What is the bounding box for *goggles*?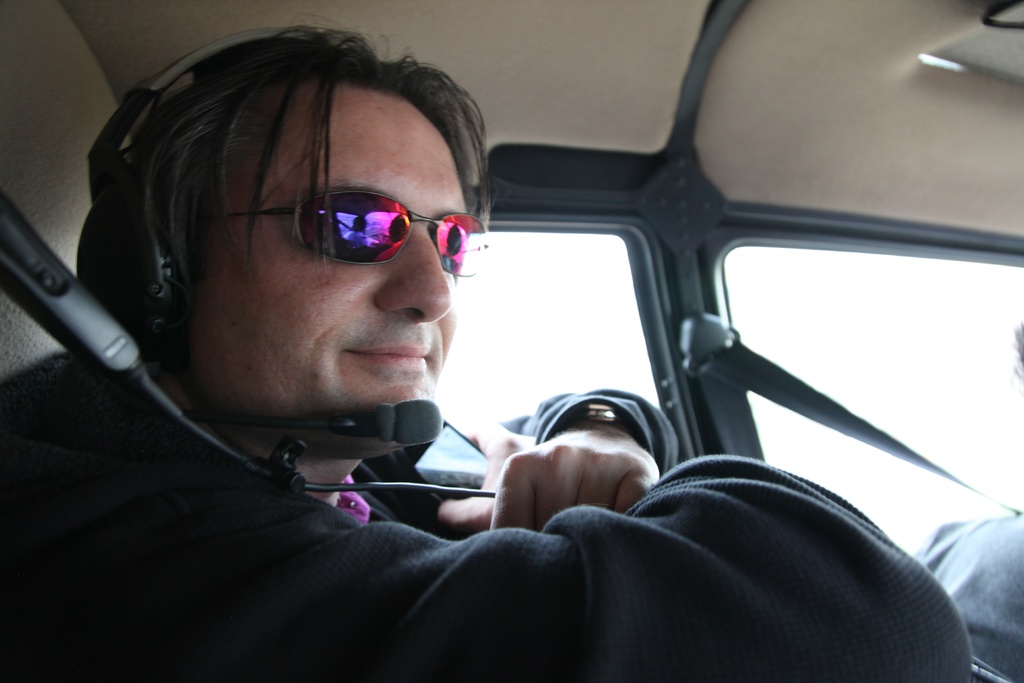
(left=252, top=174, right=475, bottom=274).
